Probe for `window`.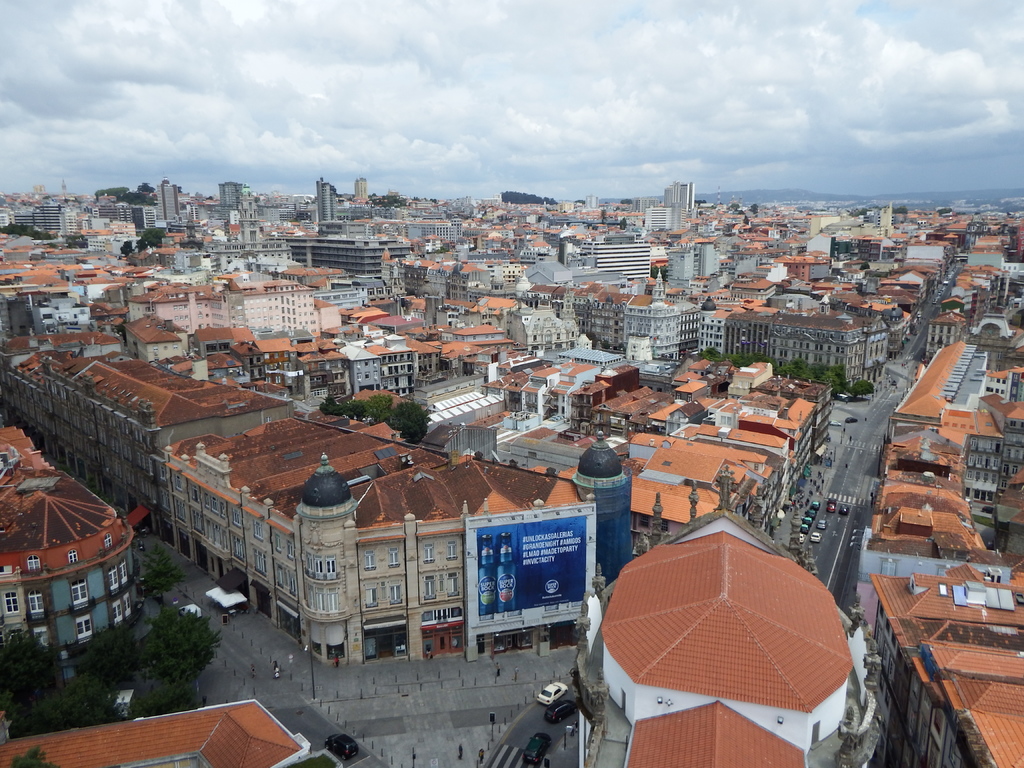
Probe result: {"x1": 284, "y1": 542, "x2": 292, "y2": 558}.
